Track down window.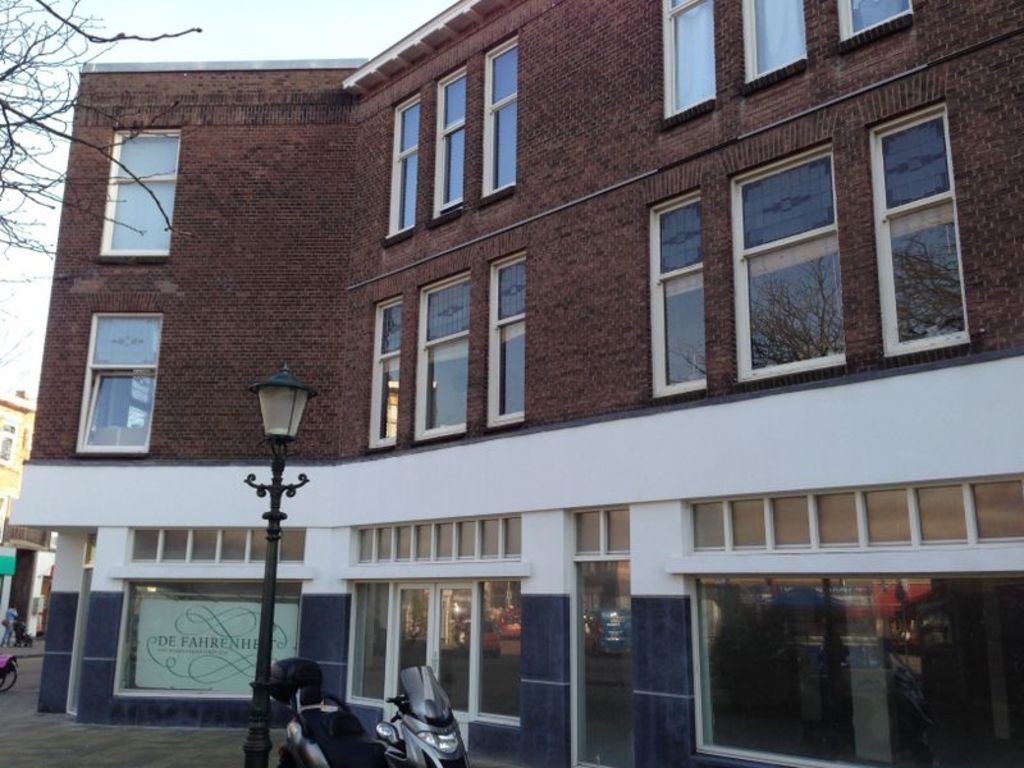
Tracked to bbox(415, 268, 470, 439).
